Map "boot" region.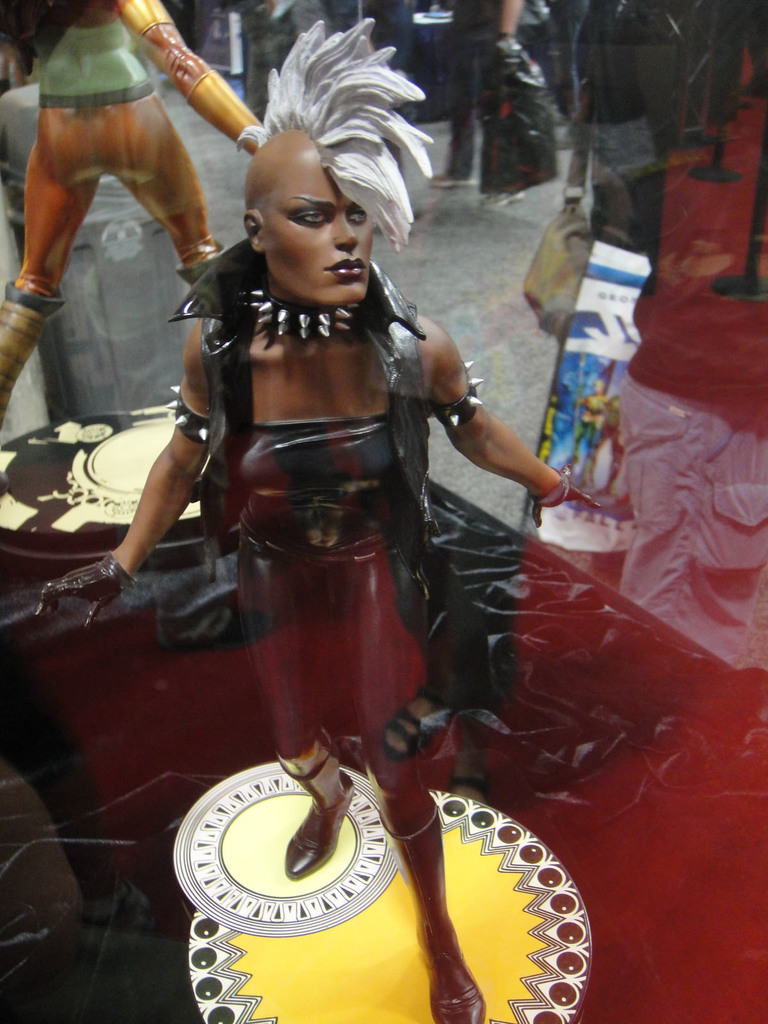
Mapped to 173 239 214 345.
